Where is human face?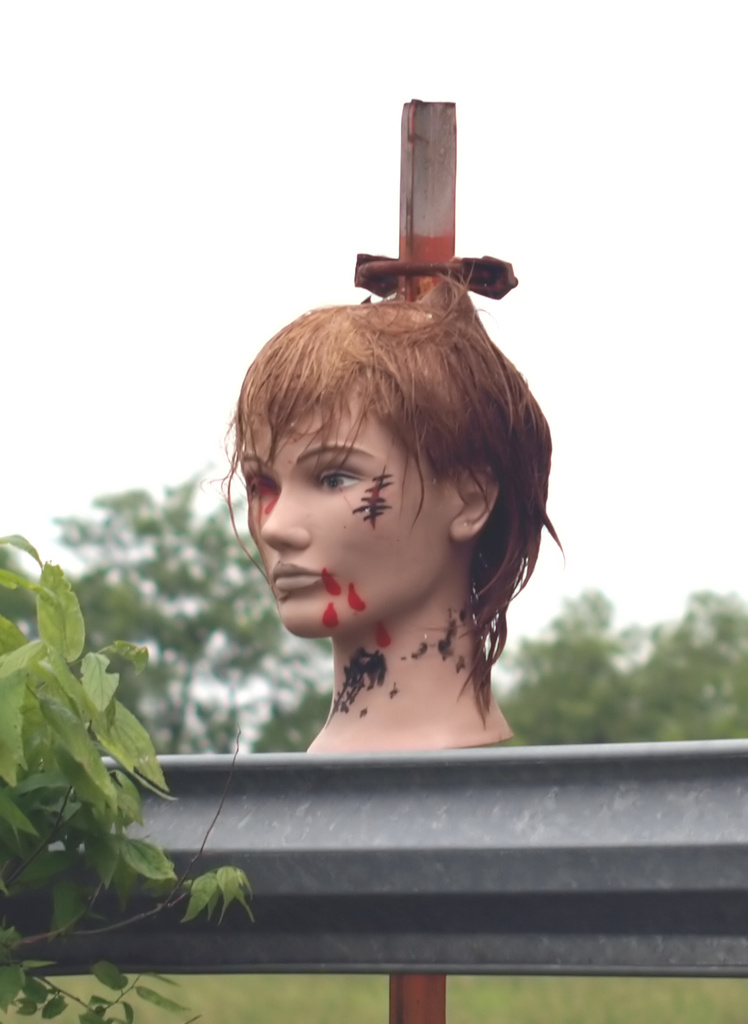
rect(226, 381, 461, 636).
